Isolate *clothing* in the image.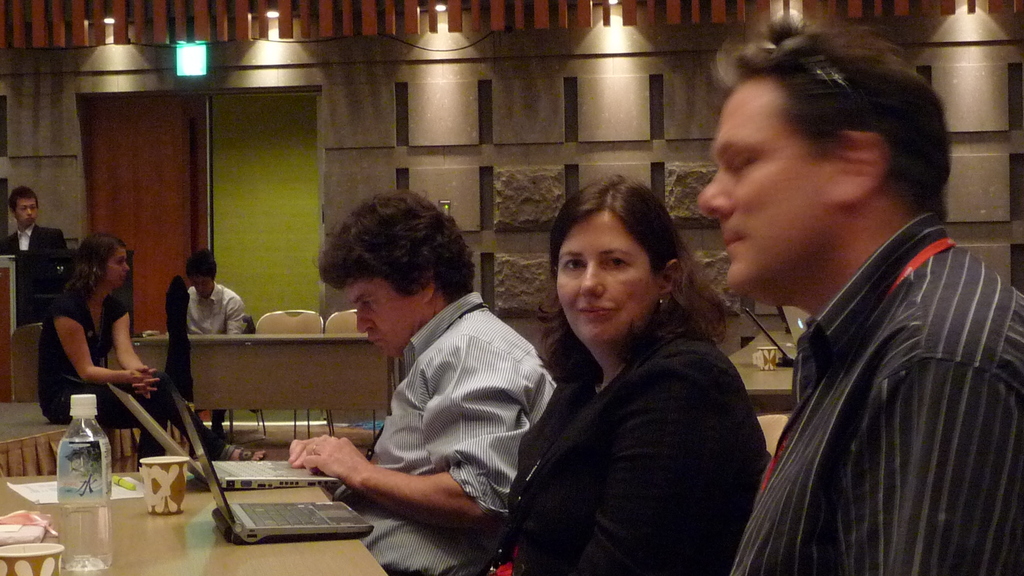
Isolated region: <bbox>0, 227, 68, 323</bbox>.
